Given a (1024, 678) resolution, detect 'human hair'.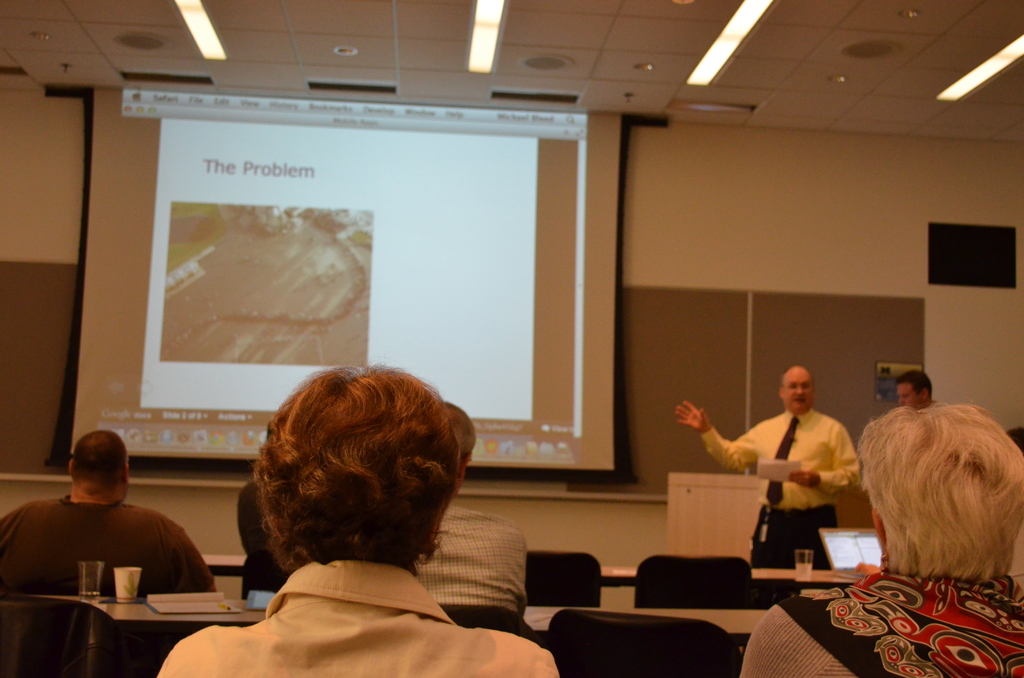
(71,430,130,490).
